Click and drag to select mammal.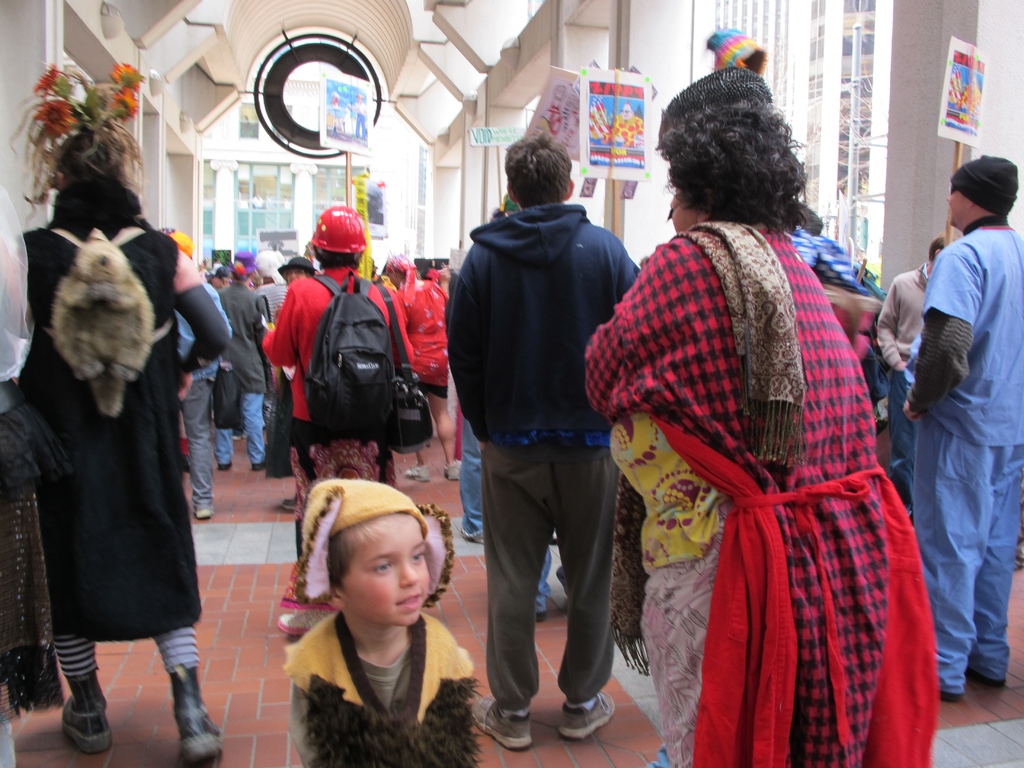
Selection: 0:175:60:767.
